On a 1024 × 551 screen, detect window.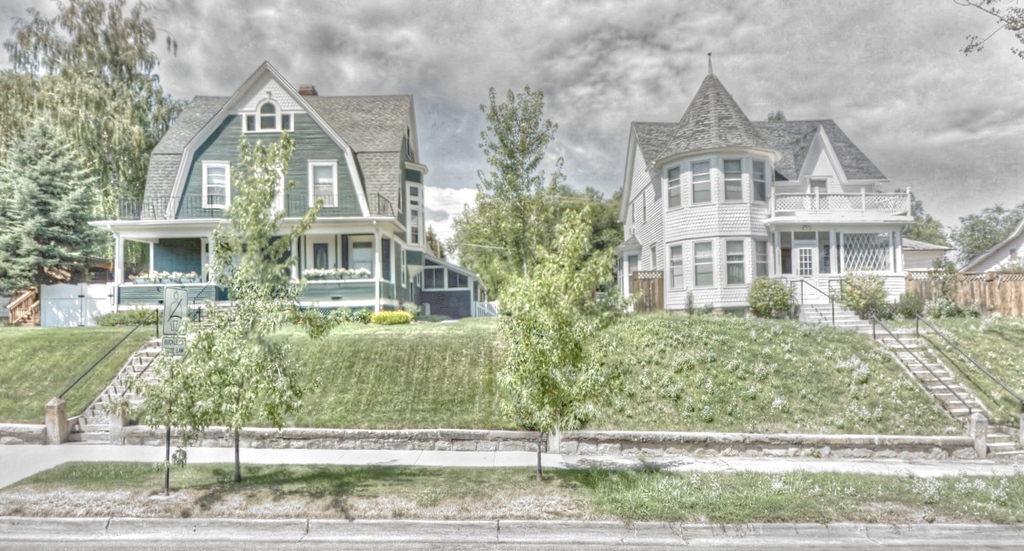
{"left": 726, "top": 159, "right": 744, "bottom": 197}.
